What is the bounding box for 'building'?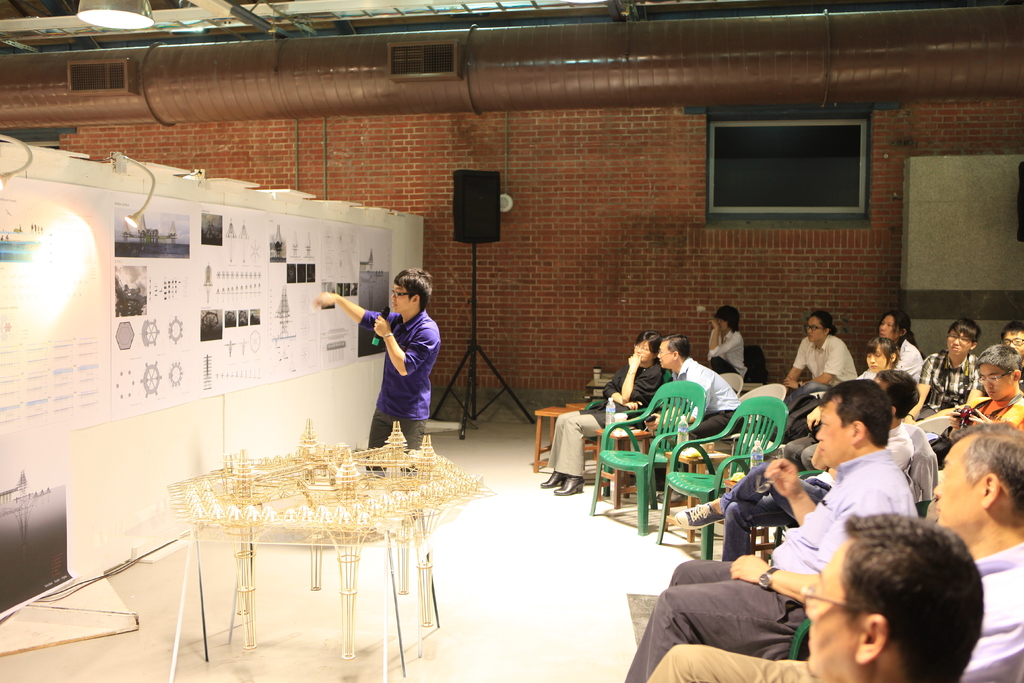
{"x1": 0, "y1": 0, "x2": 1023, "y2": 682}.
